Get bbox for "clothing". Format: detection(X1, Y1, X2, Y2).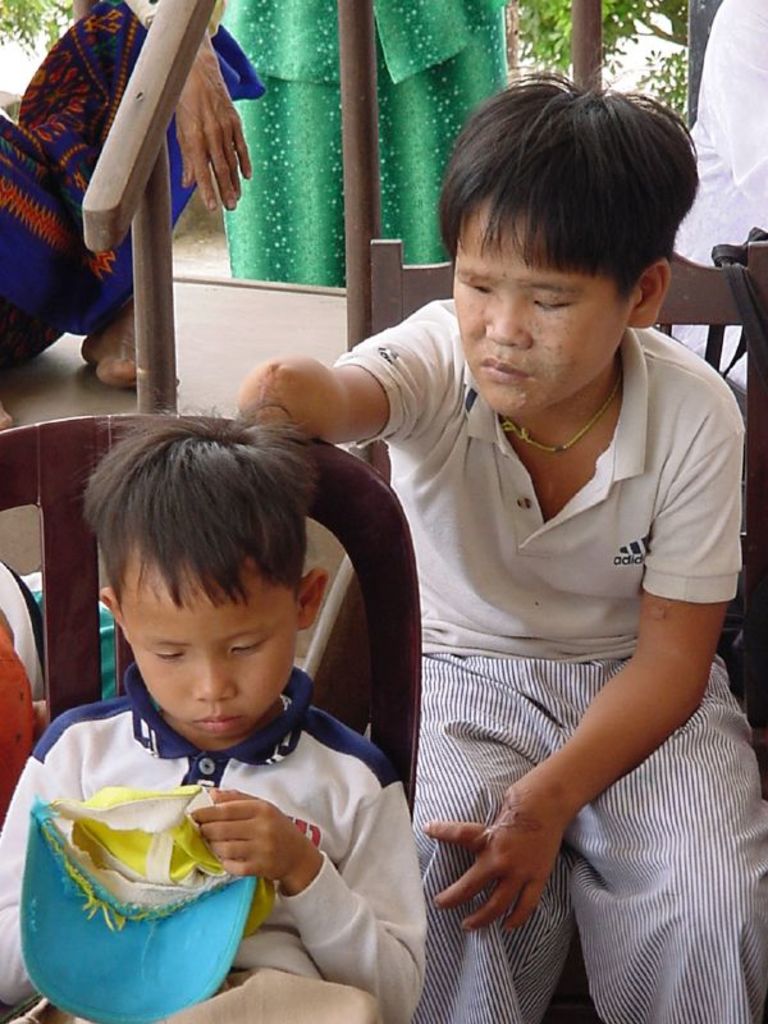
detection(669, 0, 767, 392).
